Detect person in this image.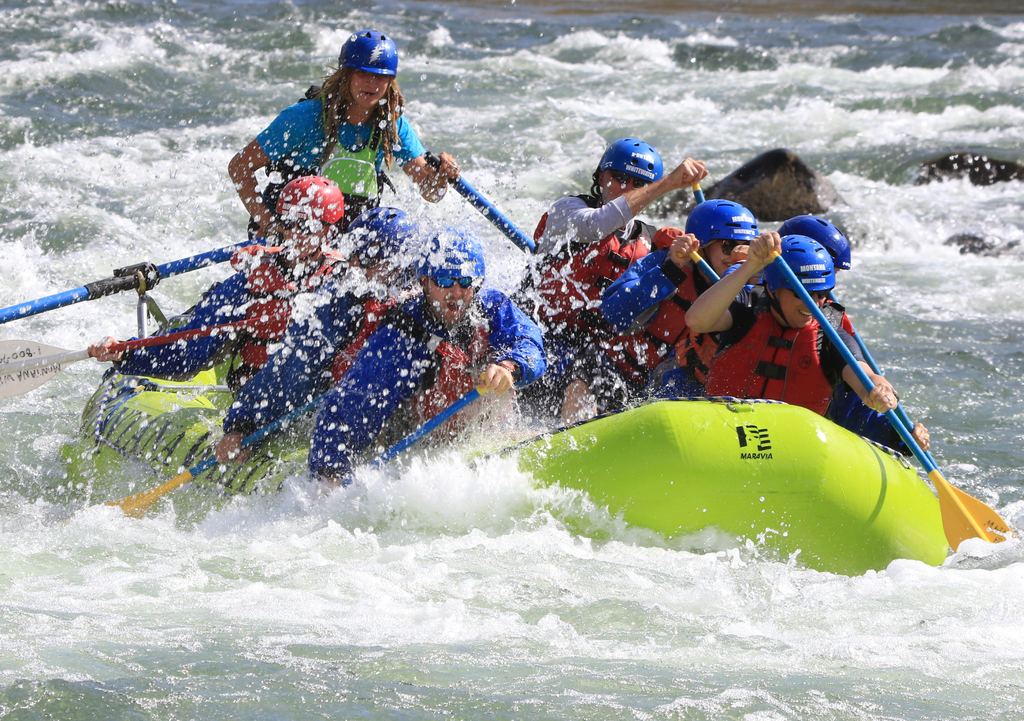
Detection: {"left": 234, "top": 38, "right": 430, "bottom": 233}.
